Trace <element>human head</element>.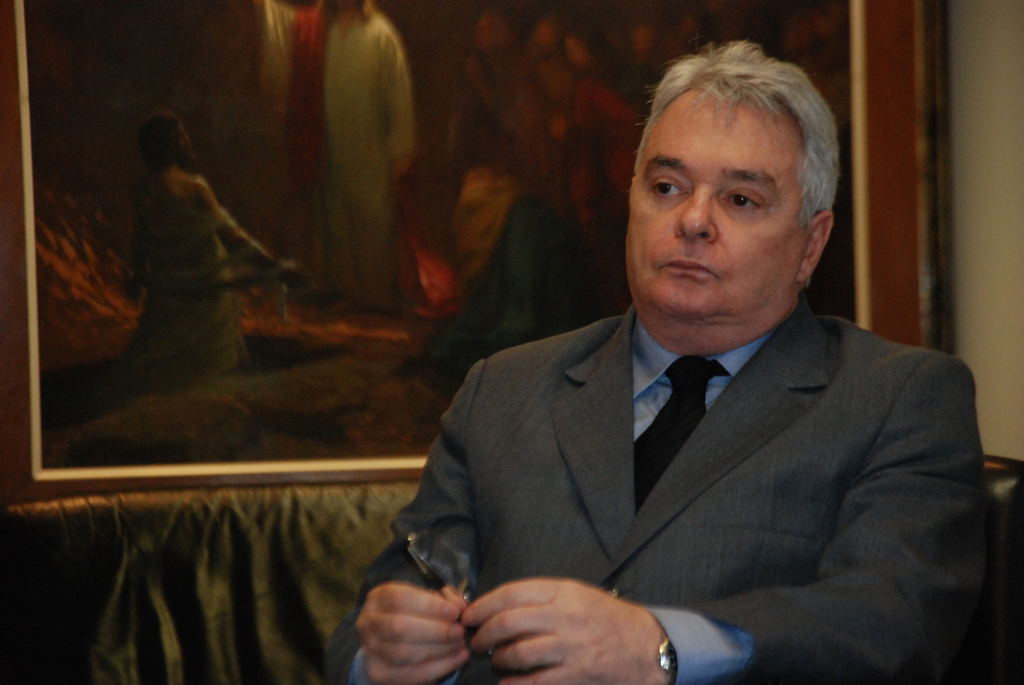
Traced to detection(624, 28, 836, 306).
